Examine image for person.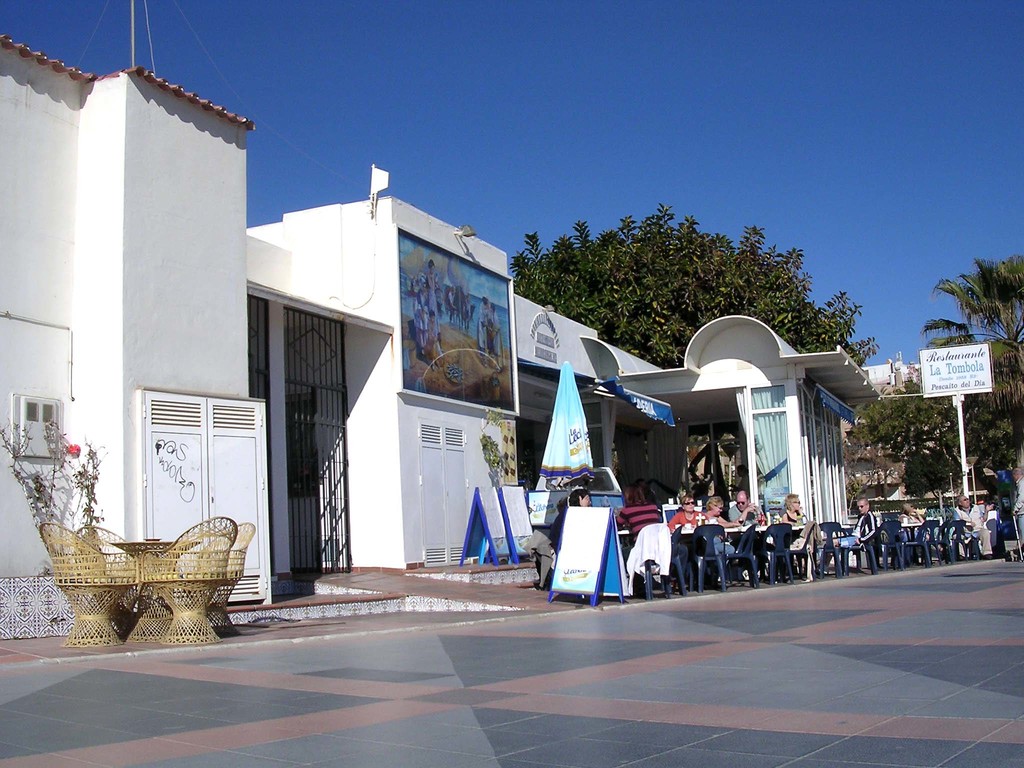
Examination result: <region>670, 499, 701, 581</region>.
